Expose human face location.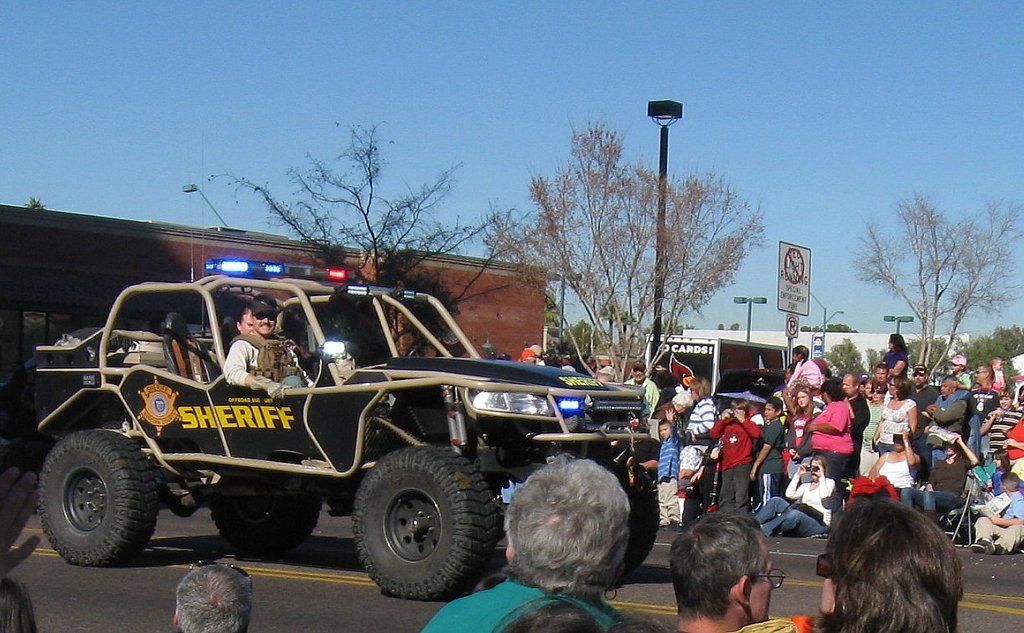
Exposed at (left=997, top=392, right=1009, bottom=405).
